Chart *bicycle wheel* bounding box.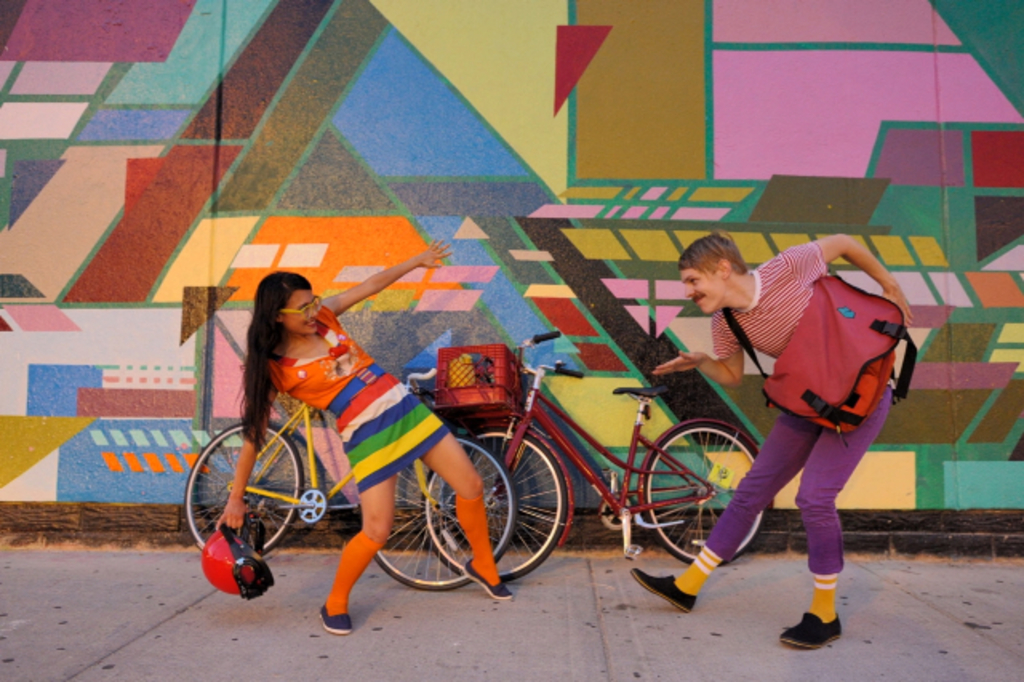
Charted: {"x1": 643, "y1": 421, "x2": 768, "y2": 570}.
